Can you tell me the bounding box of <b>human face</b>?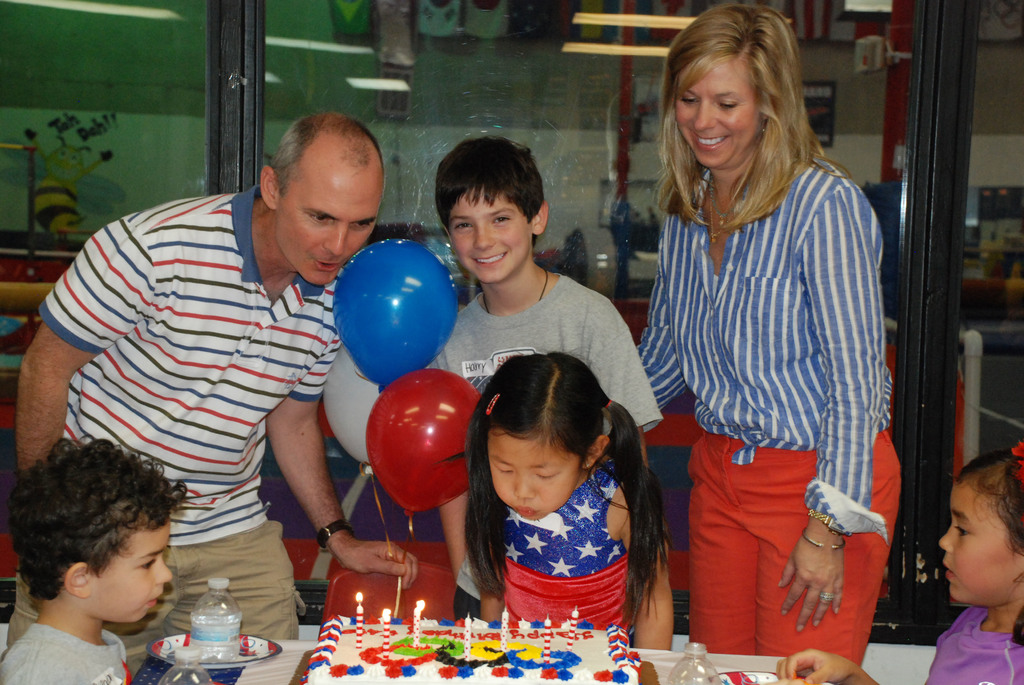
region(447, 185, 534, 283).
